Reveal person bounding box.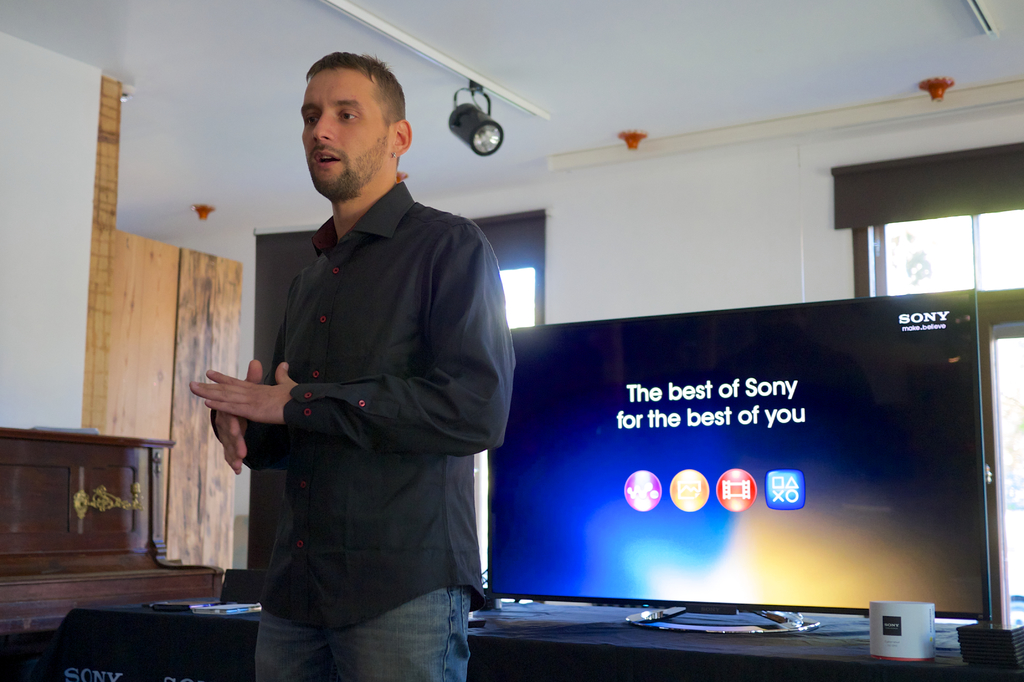
Revealed: (193, 60, 509, 674).
